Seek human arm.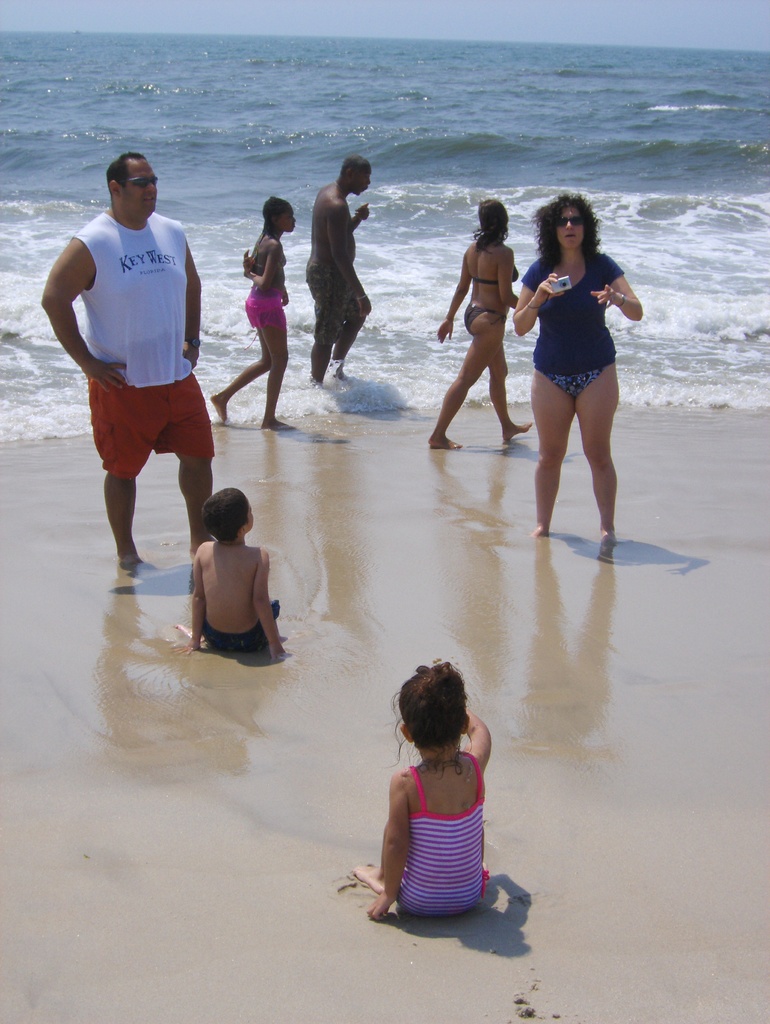
select_region(438, 253, 470, 346).
